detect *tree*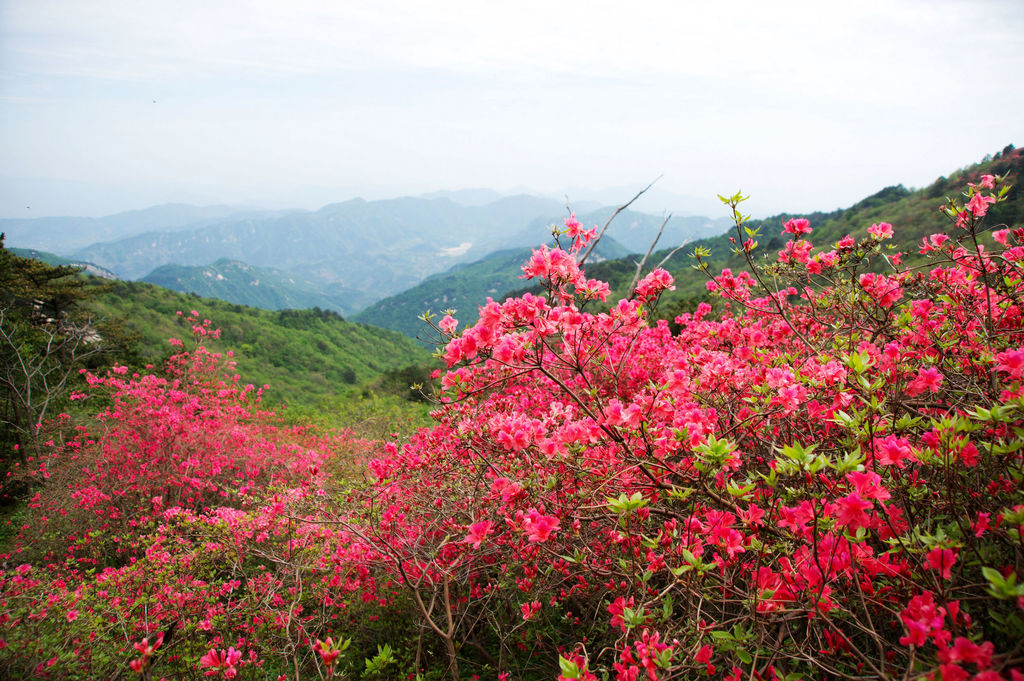
[left=0, top=170, right=1023, bottom=680]
